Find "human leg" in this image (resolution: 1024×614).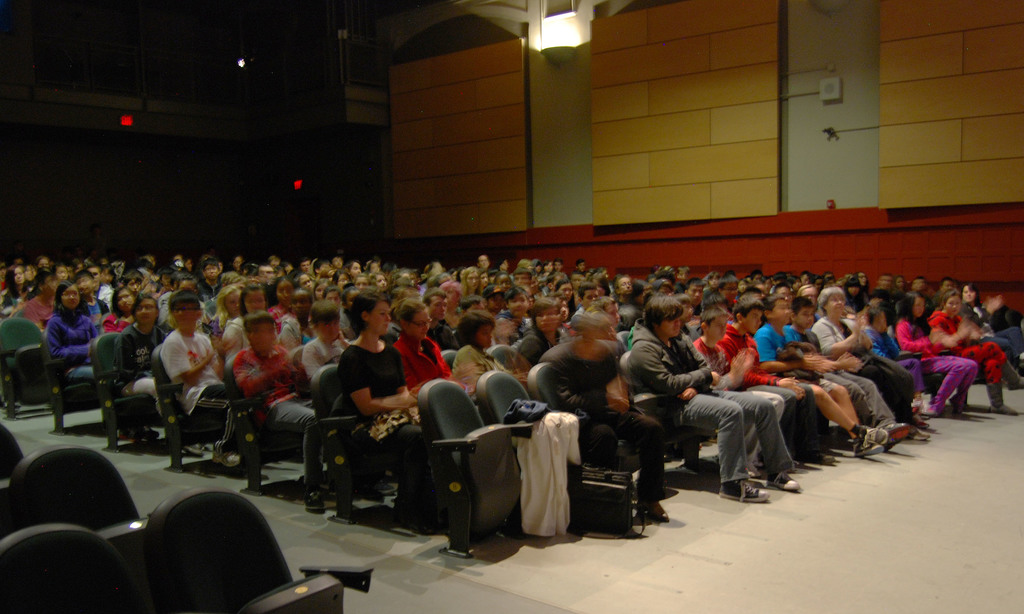
BBox(795, 384, 864, 457).
